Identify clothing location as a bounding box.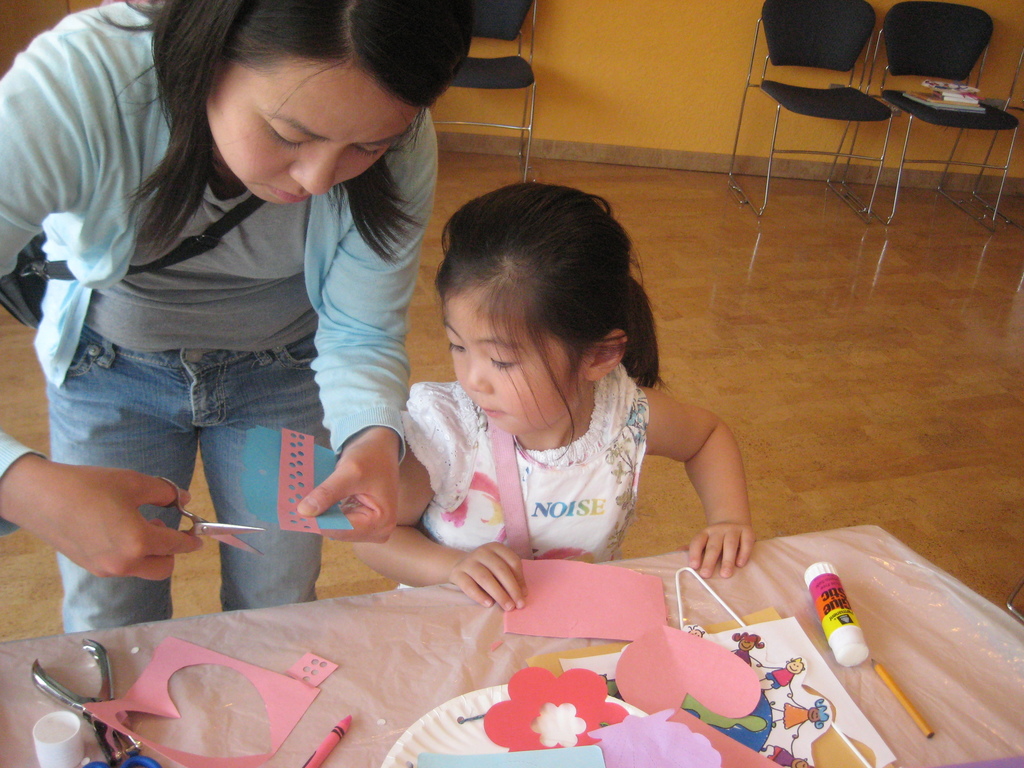
select_region(397, 355, 647, 565).
